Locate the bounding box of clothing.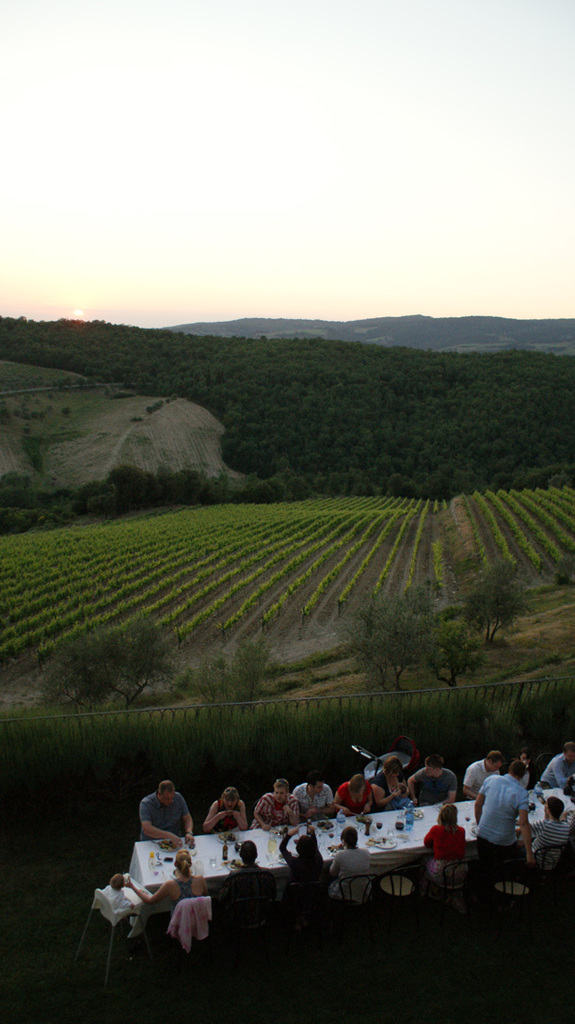
Bounding box: 422/821/461/891.
